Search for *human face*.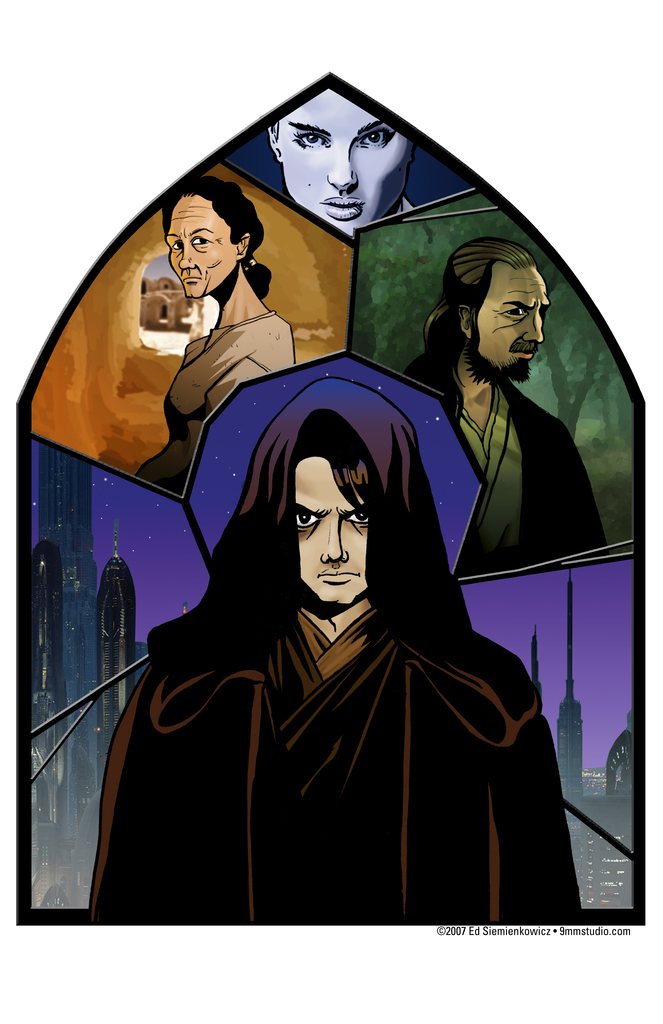
Found at x1=275 y1=90 x2=420 y2=234.
